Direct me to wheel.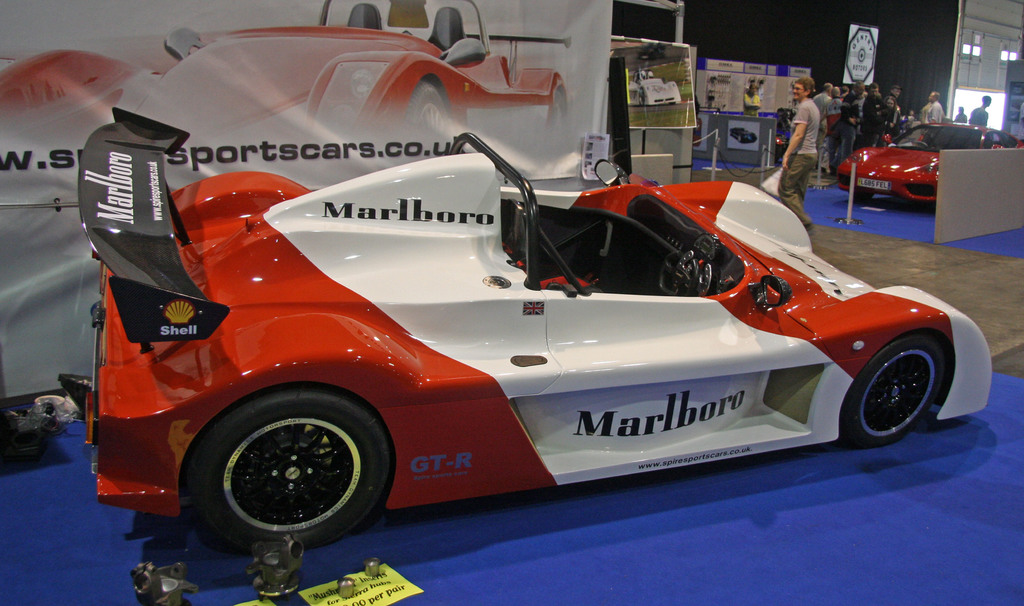
Direction: 408/78/449/140.
